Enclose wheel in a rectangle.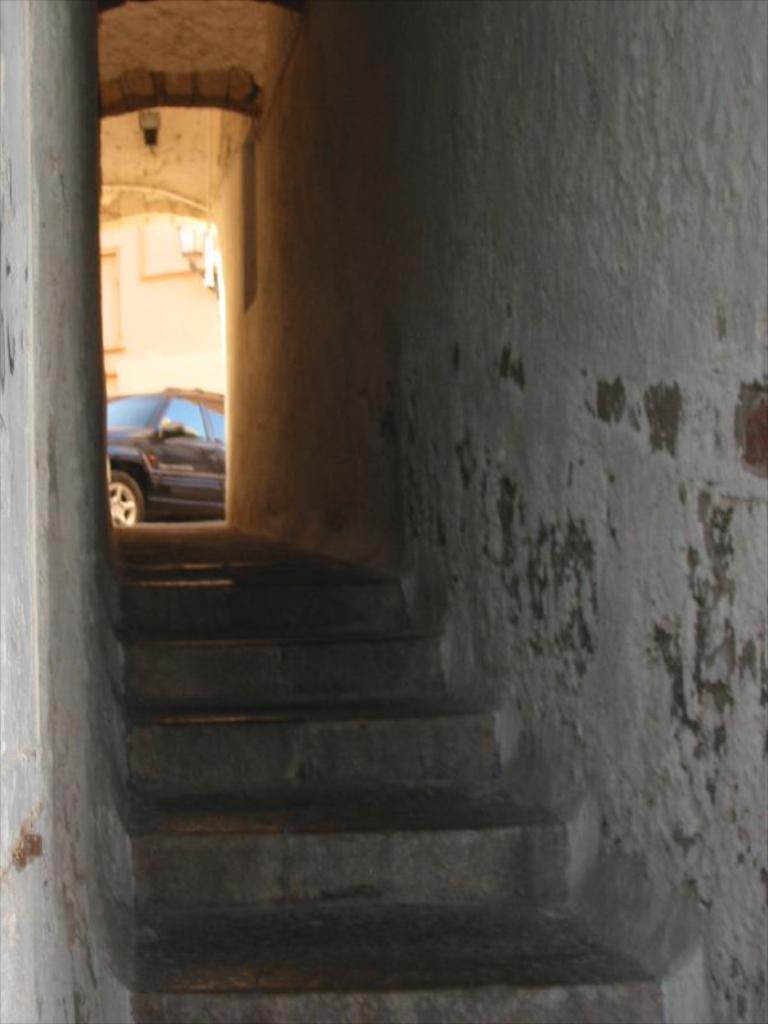
bbox=[110, 468, 142, 526].
